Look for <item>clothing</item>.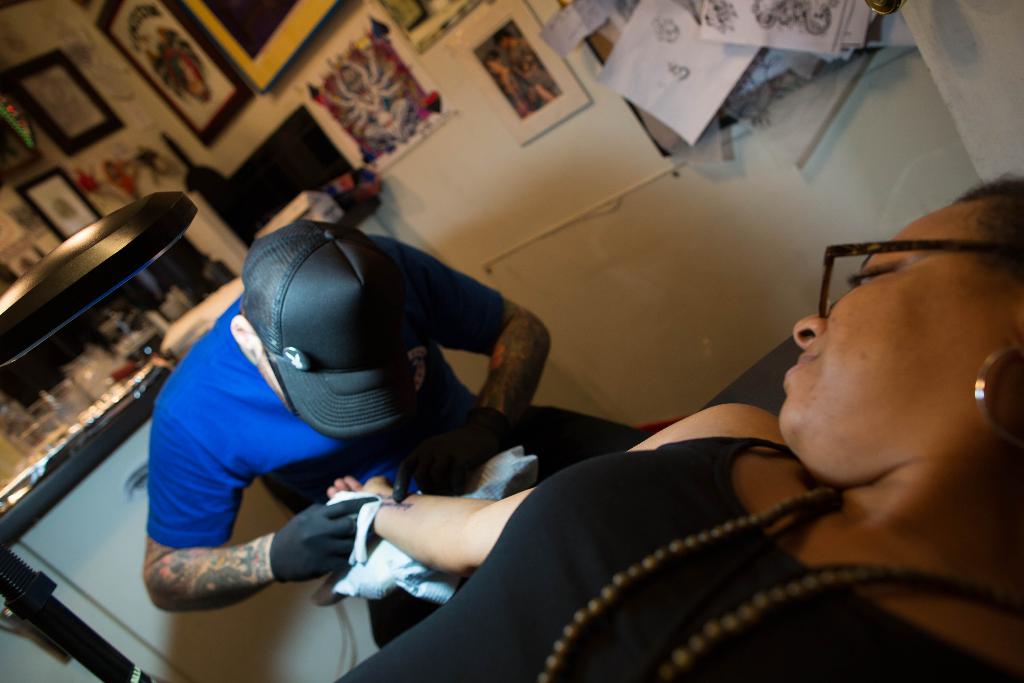
Found: bbox=(154, 230, 511, 633).
